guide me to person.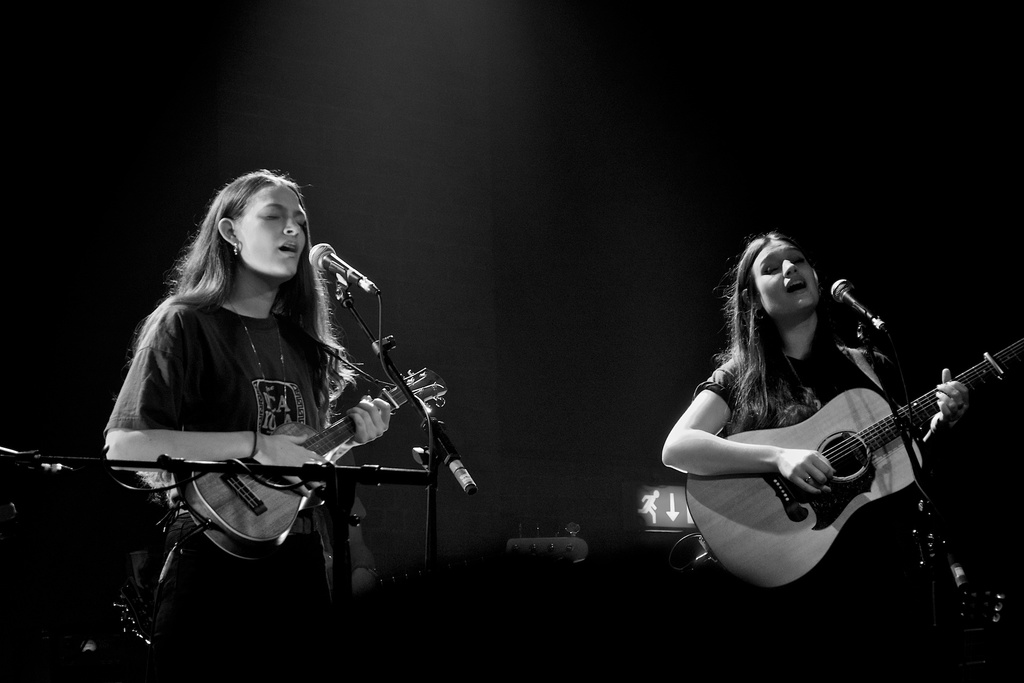
Guidance: box=[95, 165, 401, 682].
